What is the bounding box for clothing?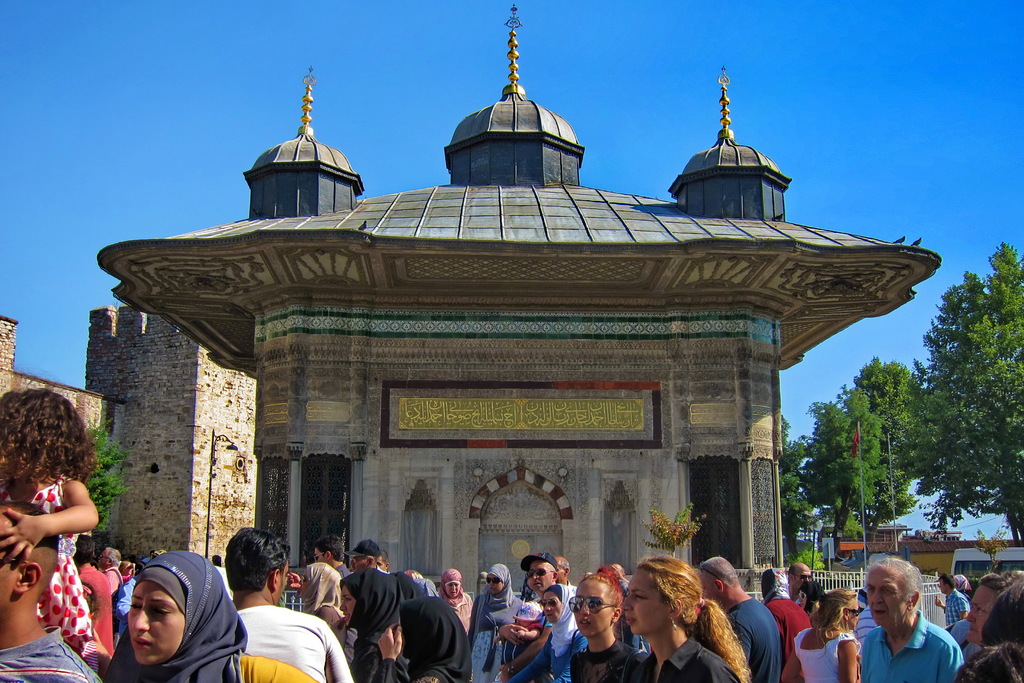
232 607 356 682.
